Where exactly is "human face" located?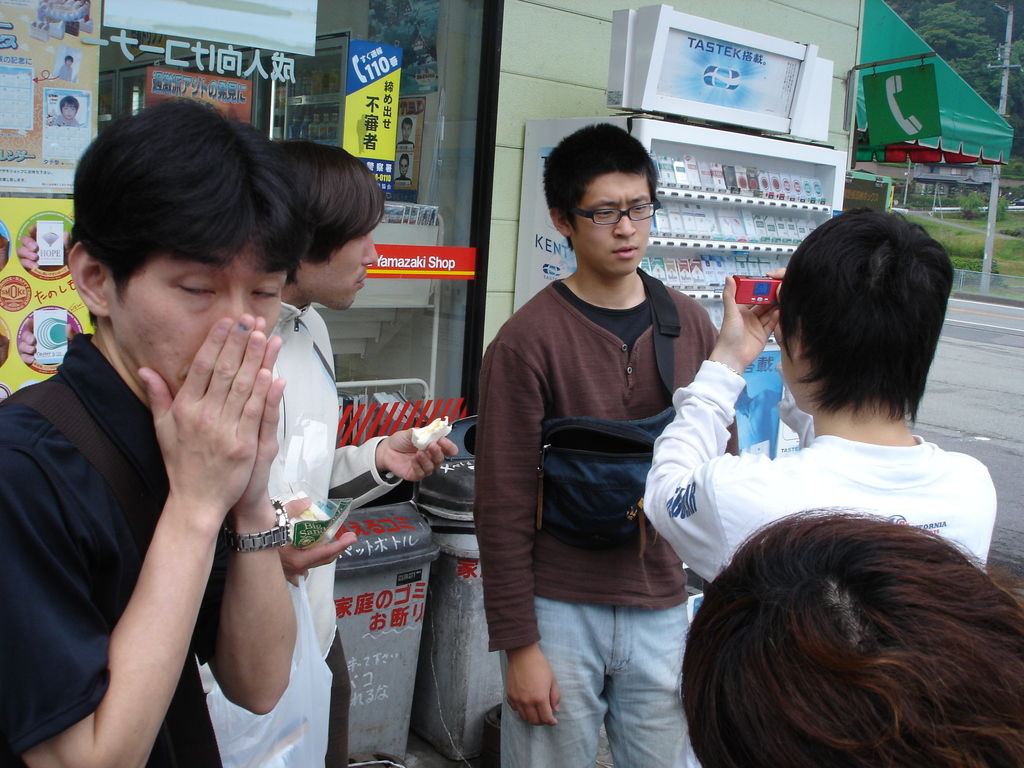
Its bounding box is (106,245,287,397).
